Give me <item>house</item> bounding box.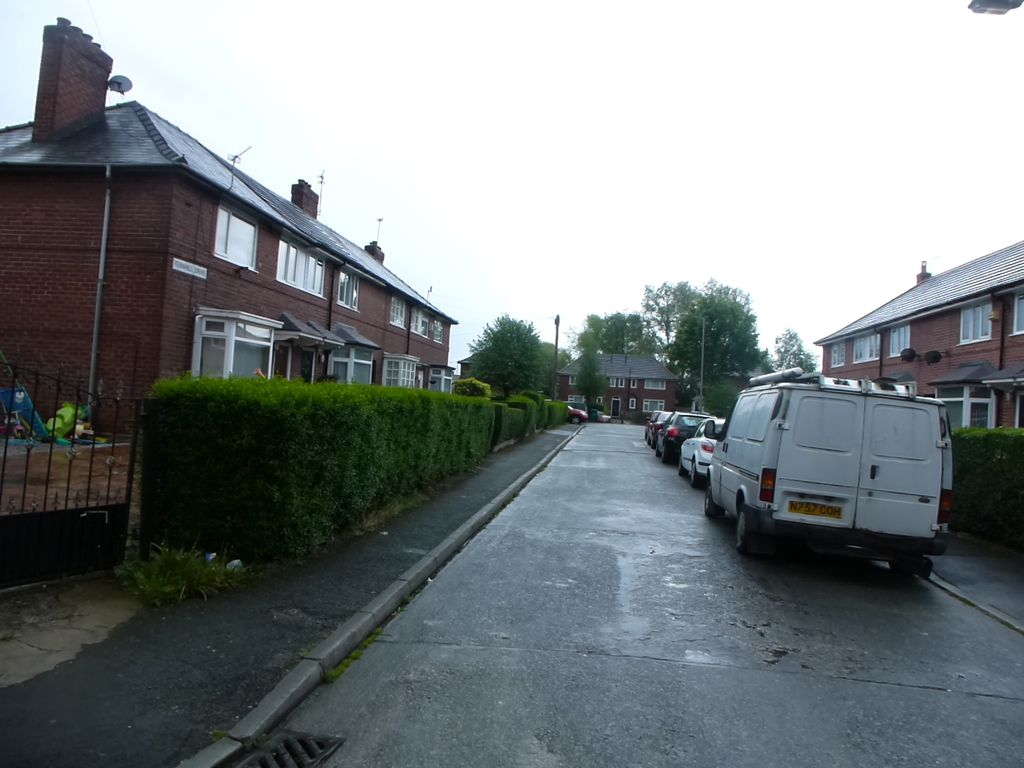
Rect(0, 17, 453, 435).
